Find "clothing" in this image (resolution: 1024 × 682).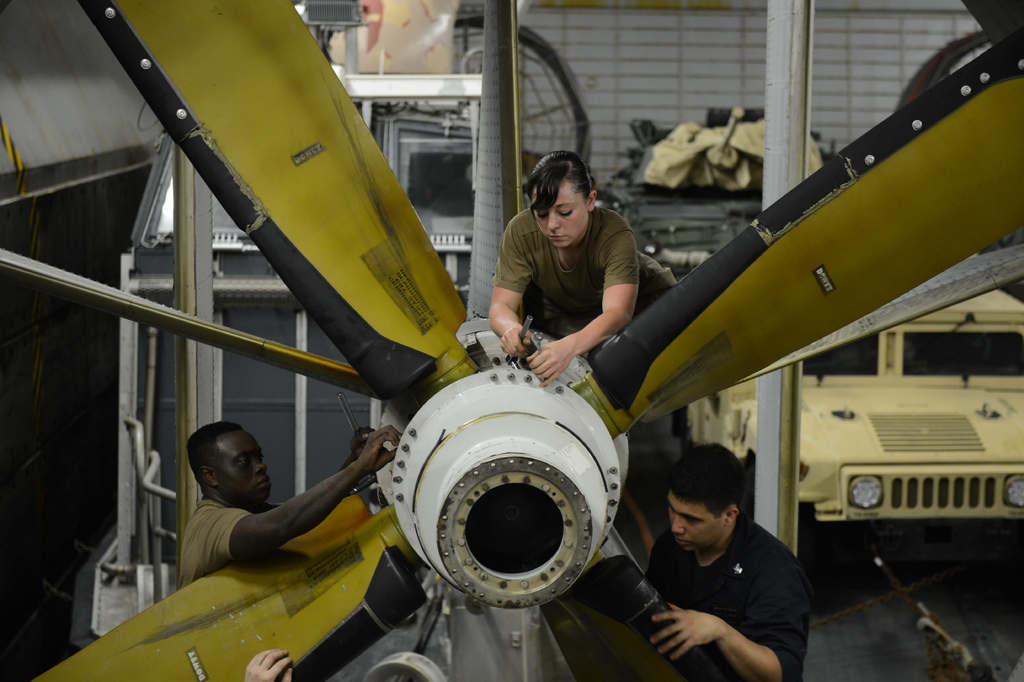
select_region(635, 489, 825, 670).
